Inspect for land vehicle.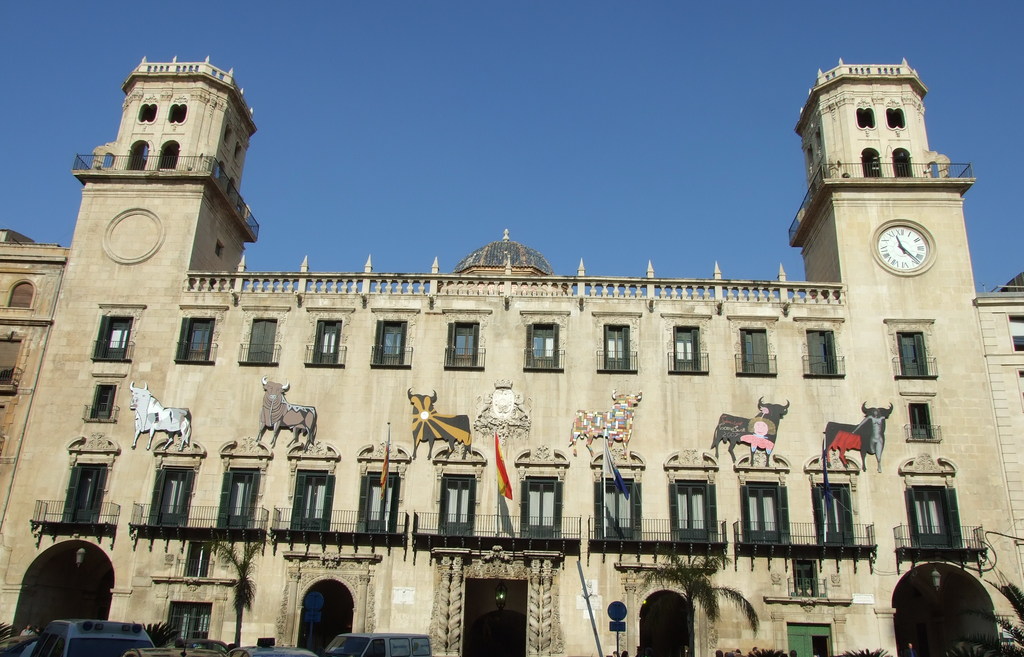
Inspection: 229, 646, 320, 656.
